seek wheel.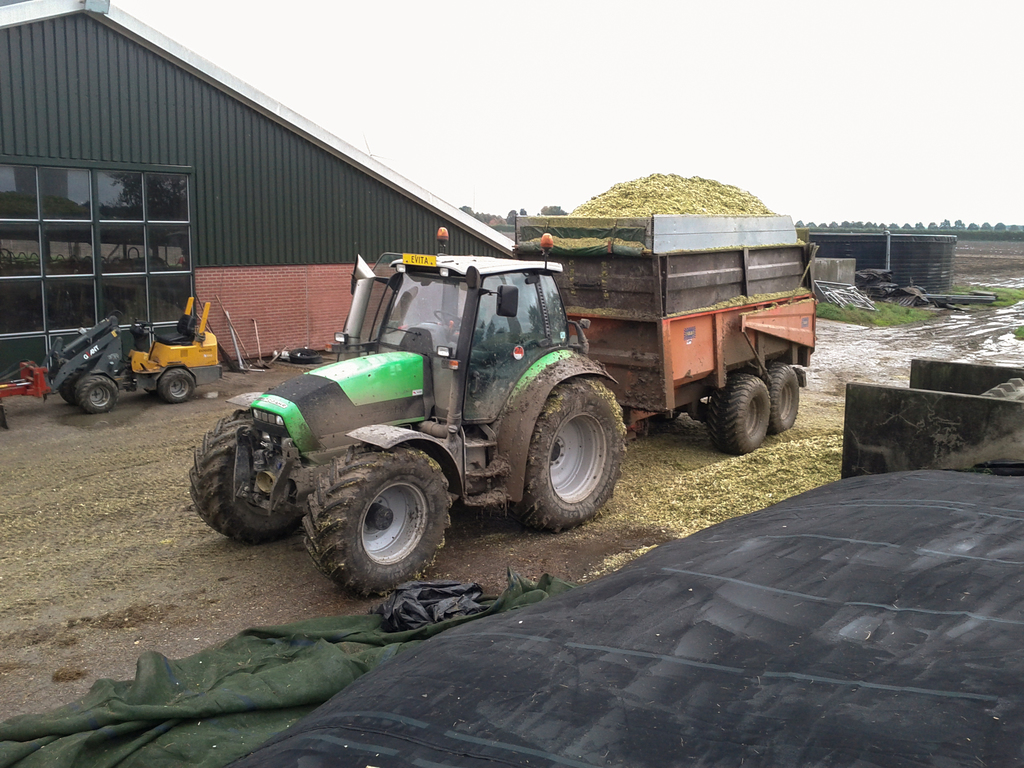
76:375:120:409.
